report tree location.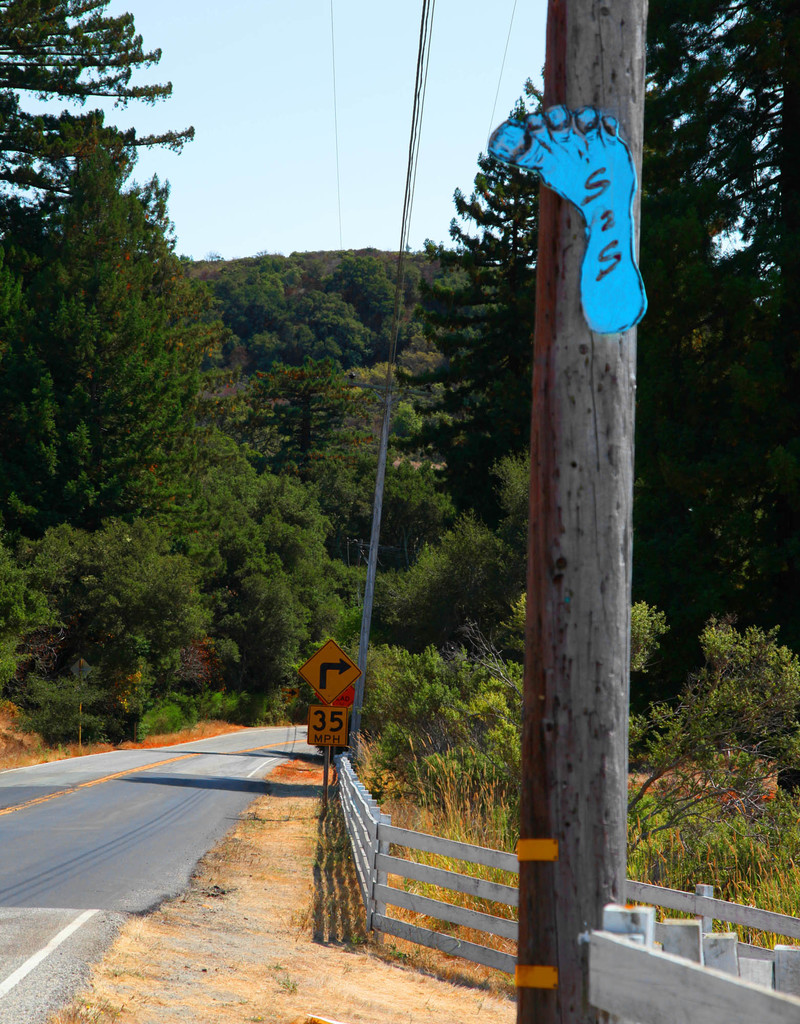
Report: [409,125,591,484].
